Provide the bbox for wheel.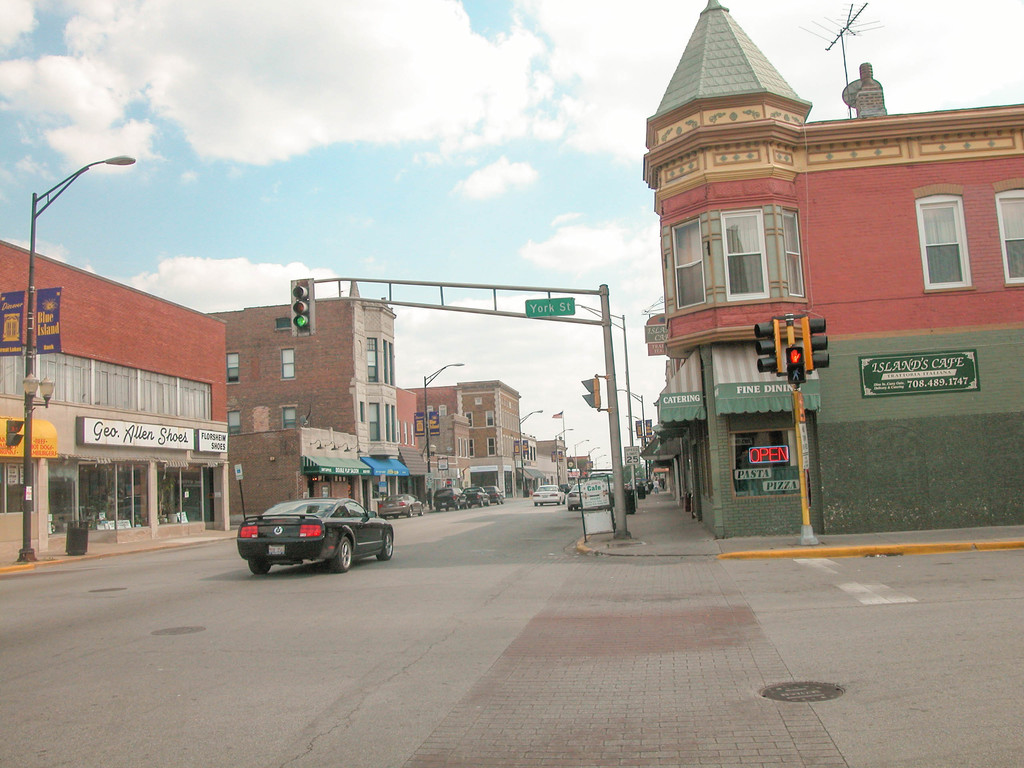
l=488, t=499, r=492, b=507.
